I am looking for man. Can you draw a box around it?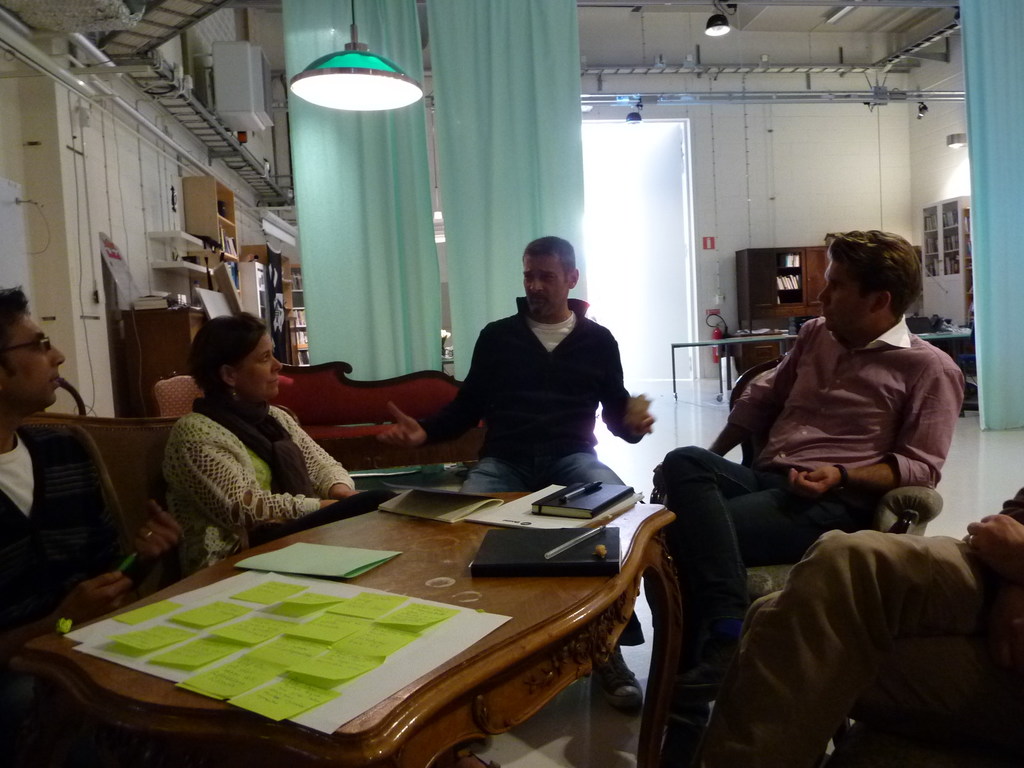
Sure, the bounding box is bbox=(0, 284, 186, 658).
